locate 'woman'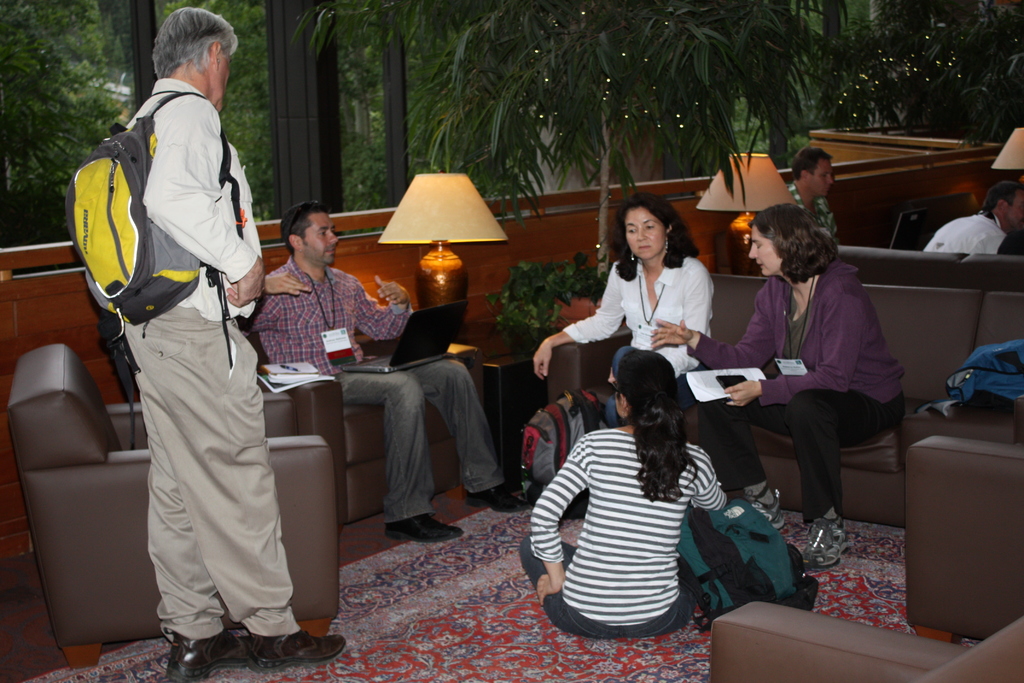
518, 351, 732, 639
